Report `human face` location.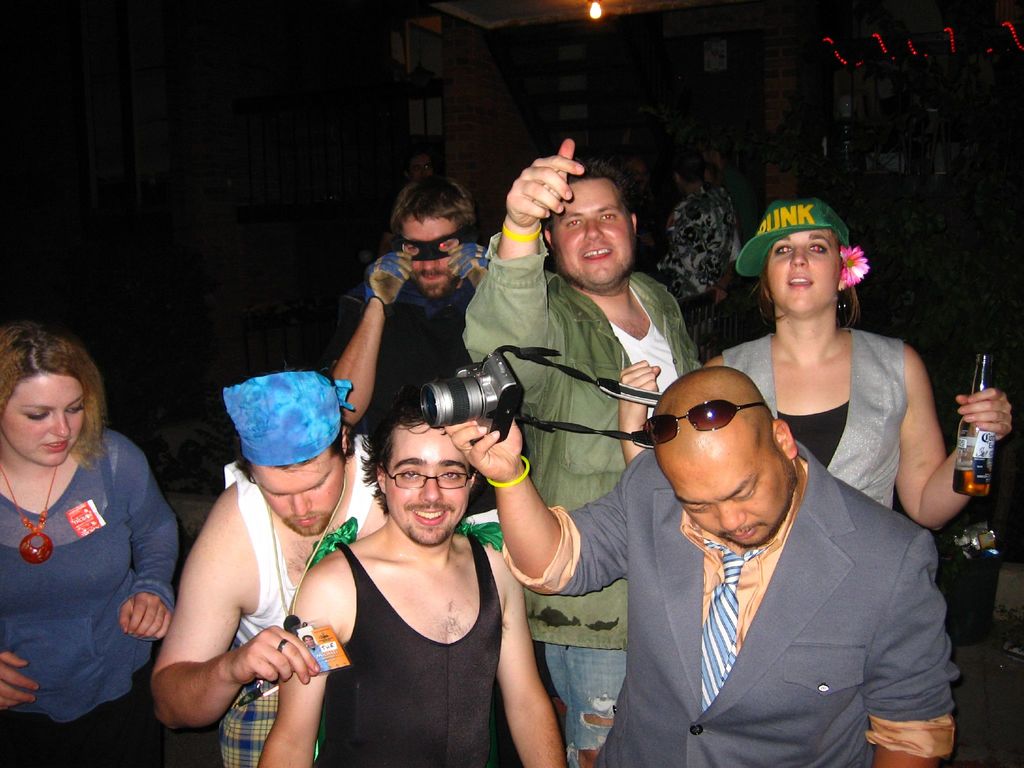
Report: bbox=[250, 449, 344, 534].
